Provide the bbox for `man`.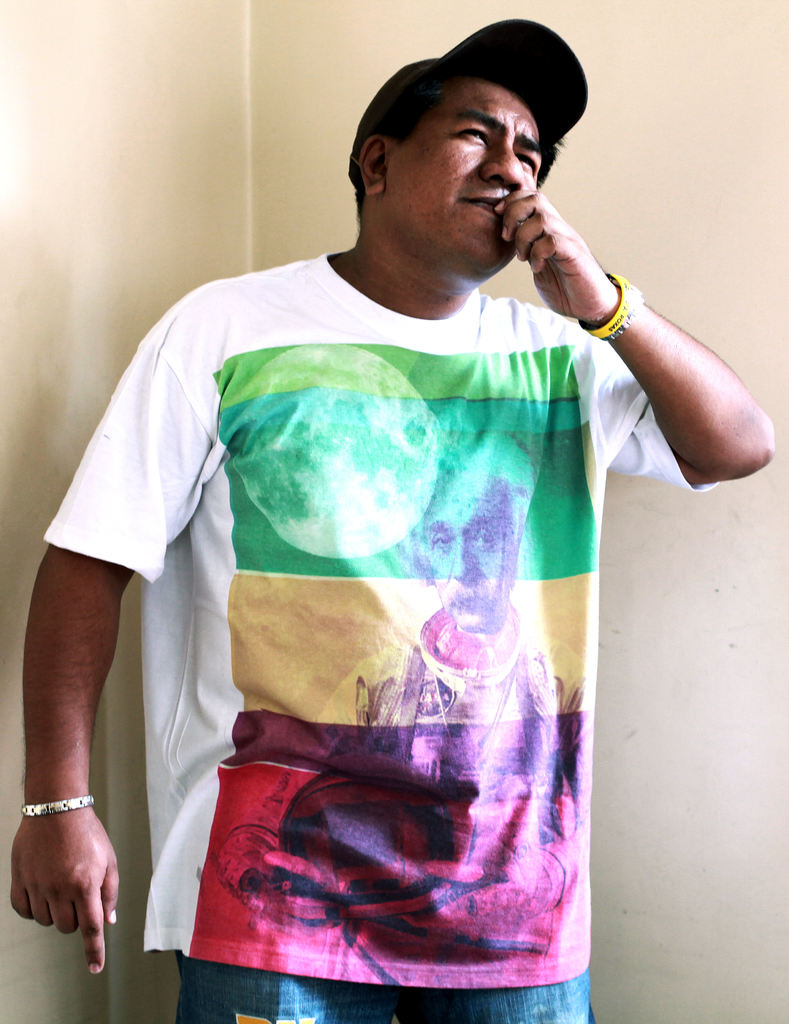
BBox(3, 44, 773, 1023).
